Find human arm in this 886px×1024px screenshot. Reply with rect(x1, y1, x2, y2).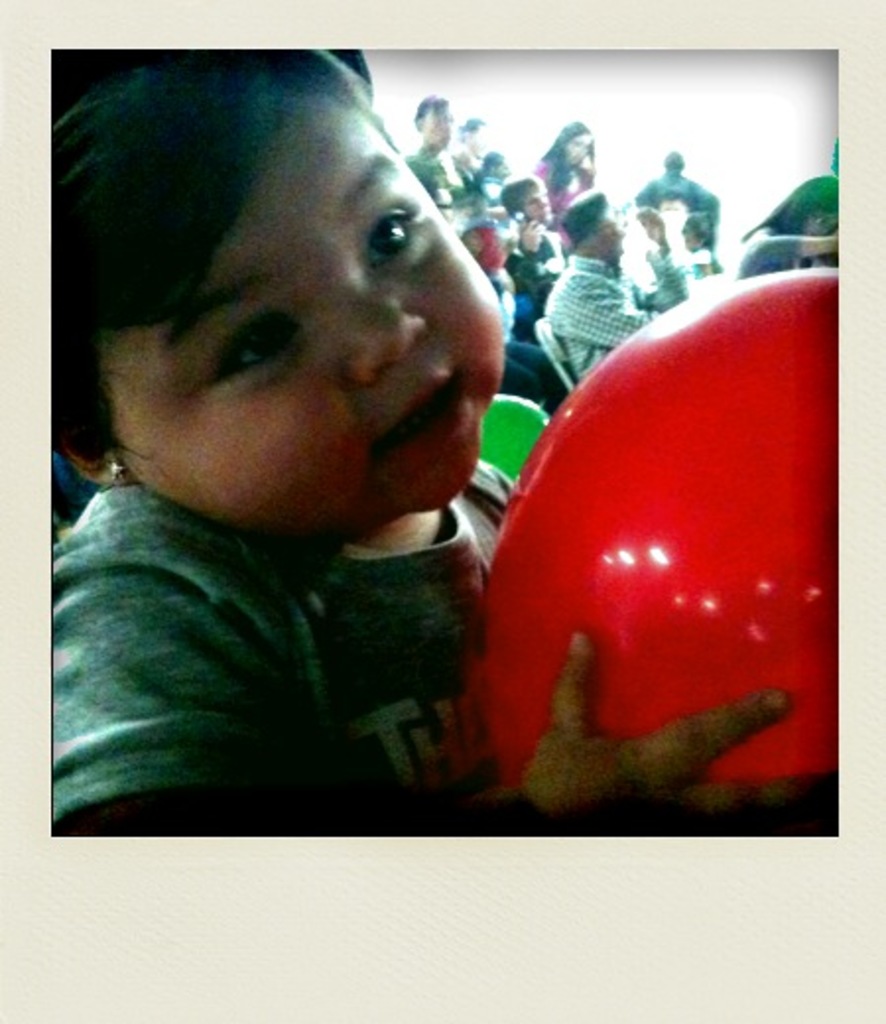
rect(634, 207, 691, 301).
